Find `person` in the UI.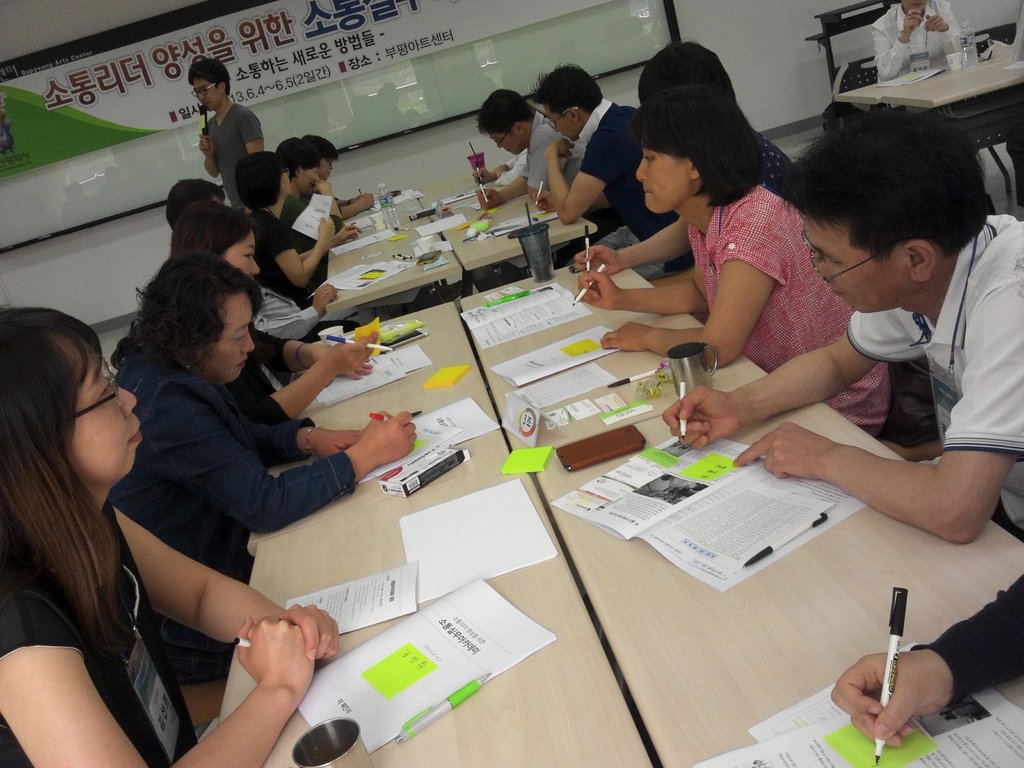
UI element at pyautogui.locateOnScreen(575, 83, 890, 440).
